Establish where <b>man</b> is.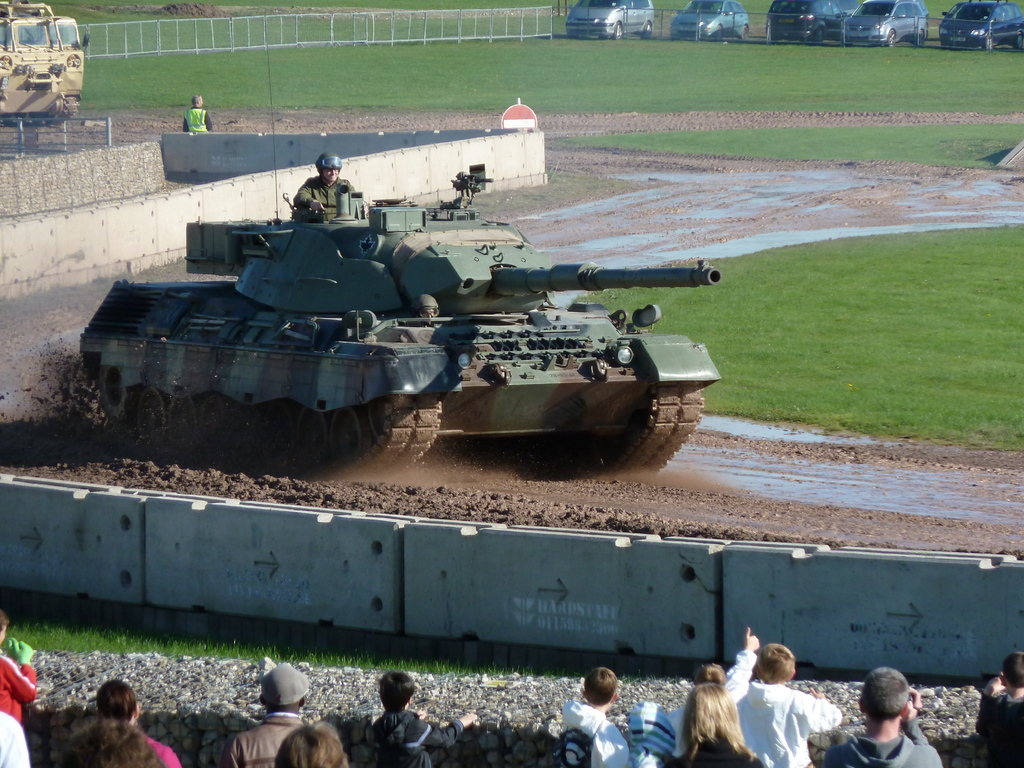
Established at 292,150,360,221.
